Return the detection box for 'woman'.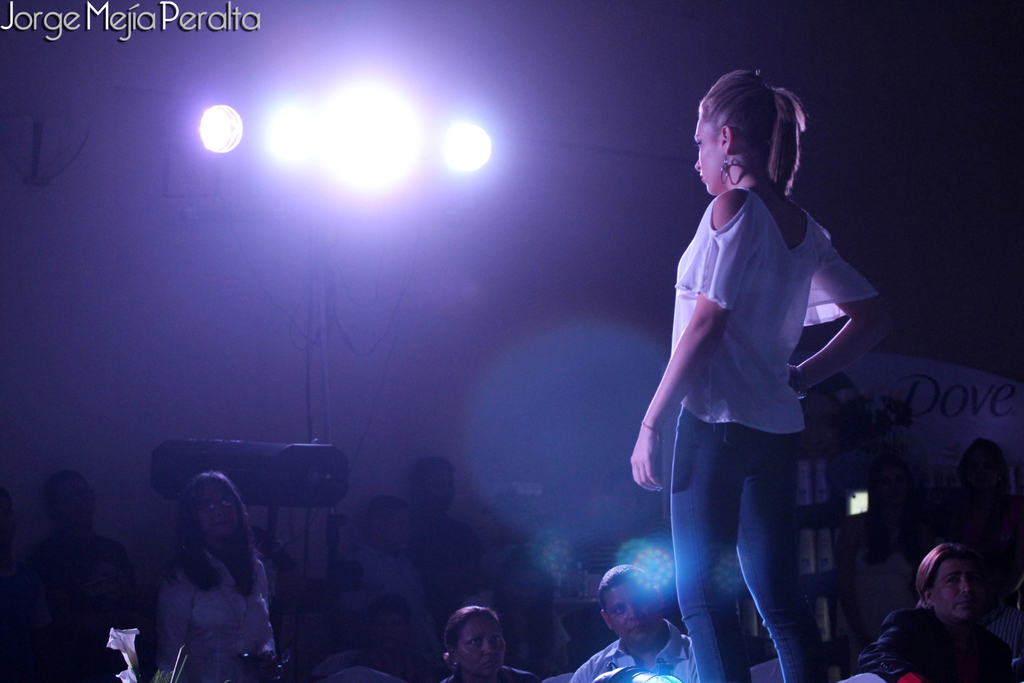
635 68 900 673.
